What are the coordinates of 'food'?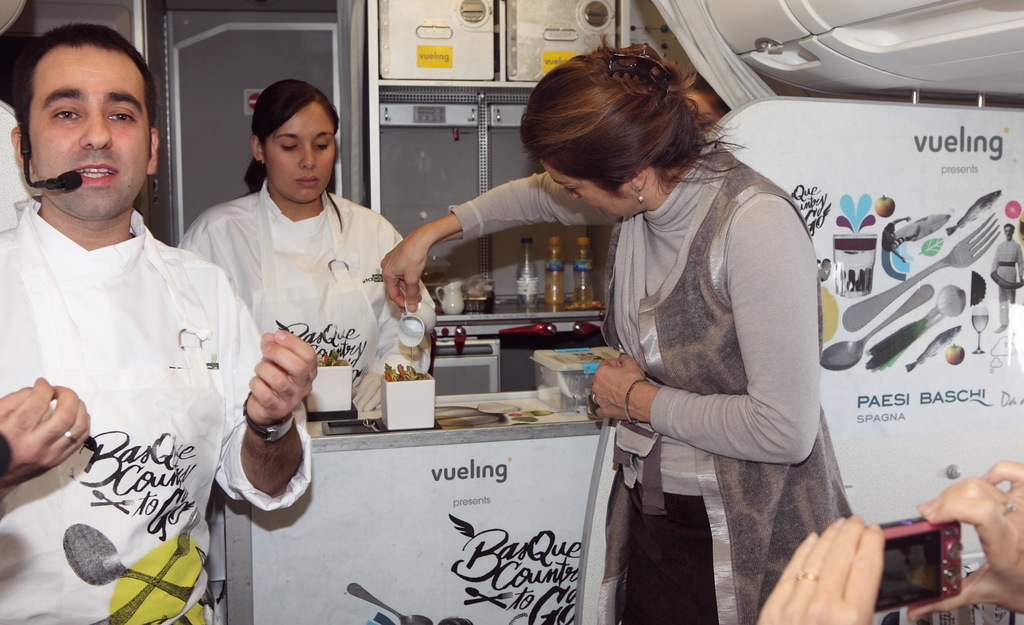
[left=945, top=343, right=963, bottom=366].
